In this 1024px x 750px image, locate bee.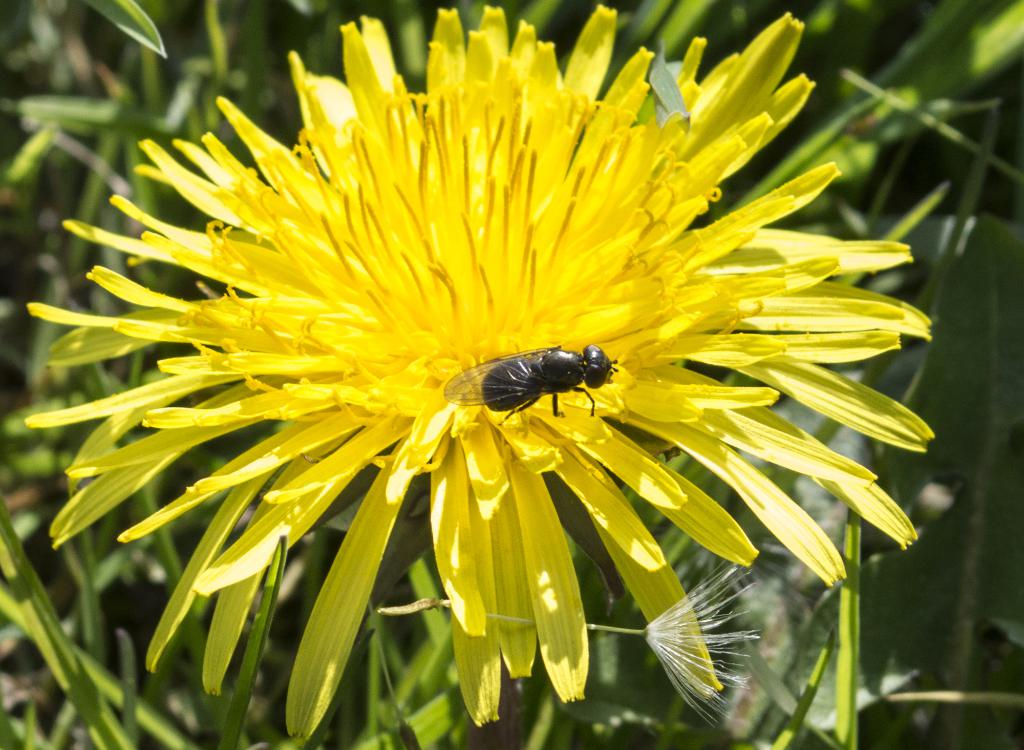
Bounding box: 451:335:633:427.
